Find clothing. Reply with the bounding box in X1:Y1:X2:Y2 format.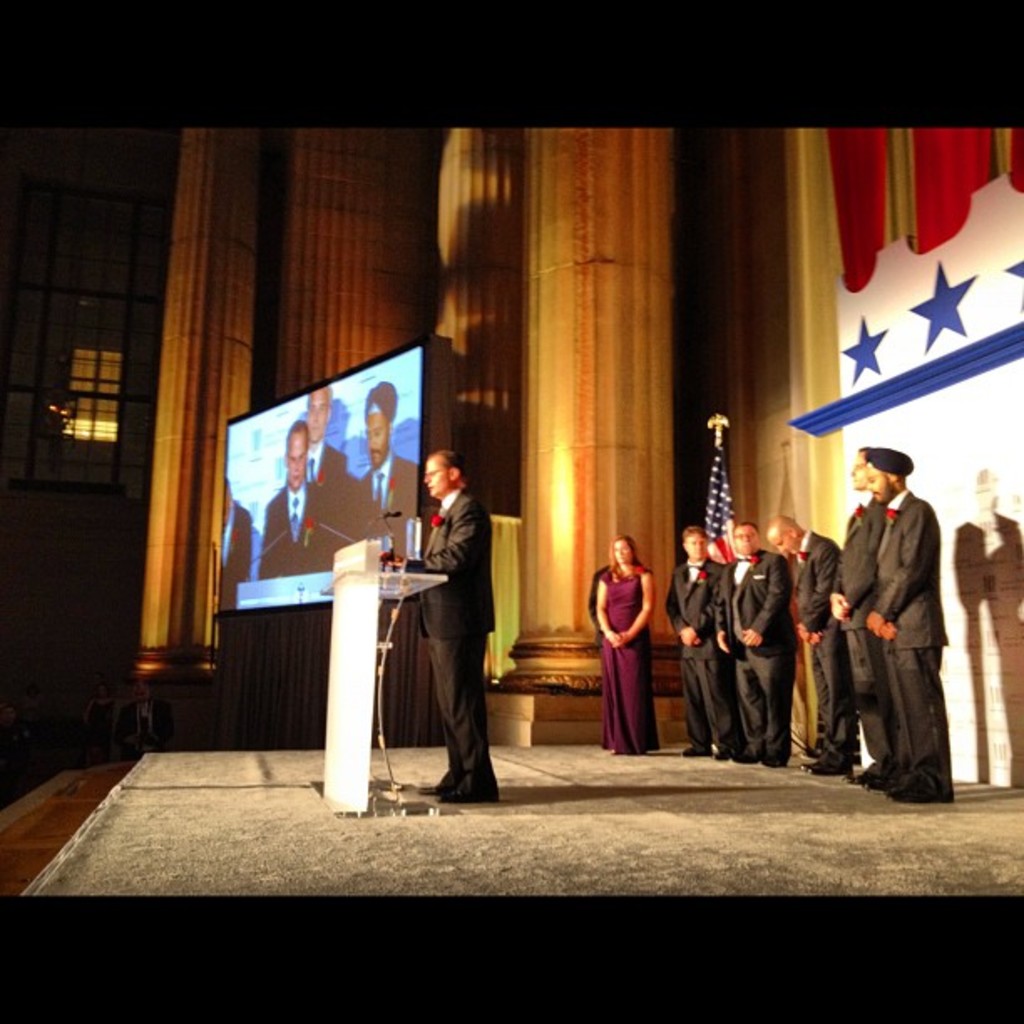
353:452:415:540.
